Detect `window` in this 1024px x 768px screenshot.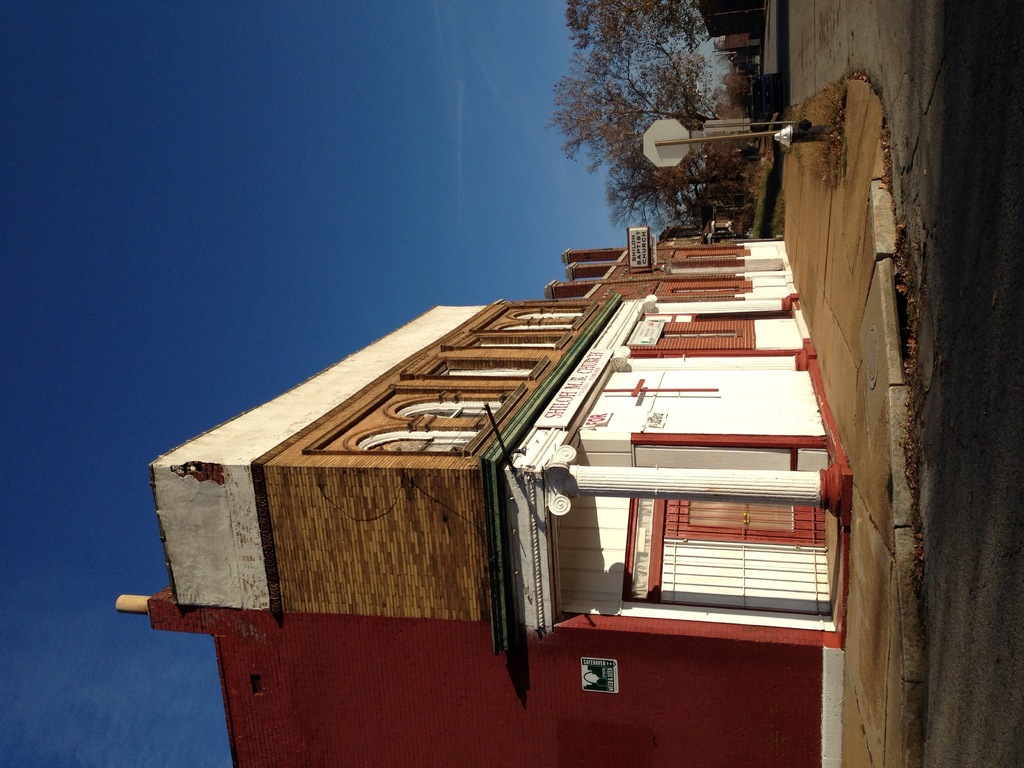
Detection: detection(483, 340, 556, 348).
